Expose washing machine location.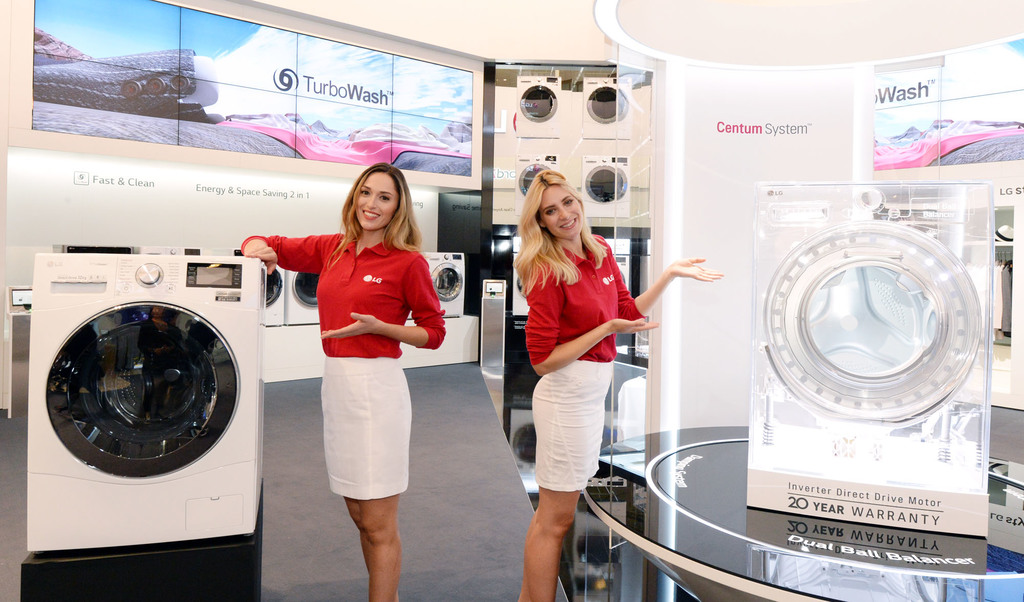
Exposed at (x1=746, y1=177, x2=999, y2=536).
